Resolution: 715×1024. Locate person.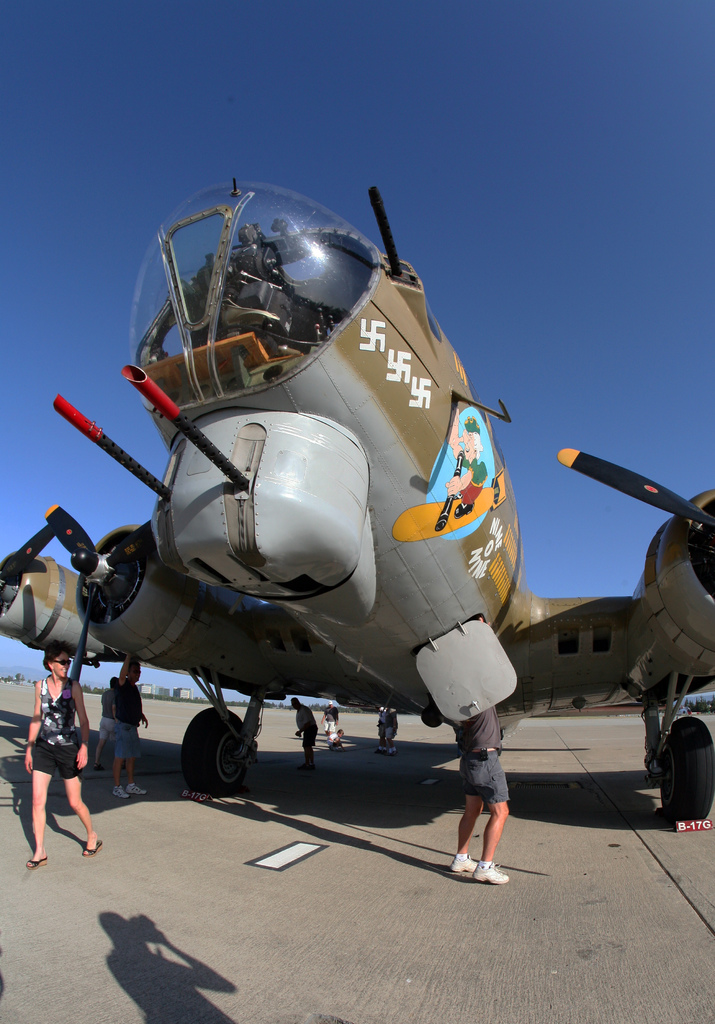
pyautogui.locateOnScreen(318, 699, 340, 733).
